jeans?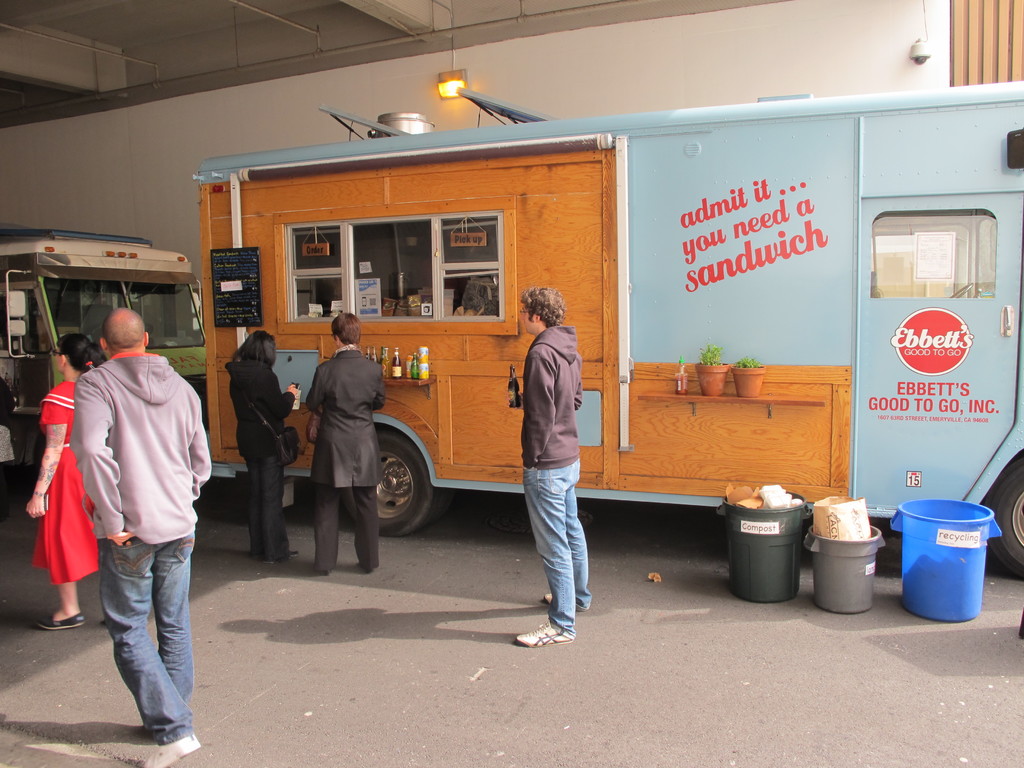
box(91, 531, 194, 758)
